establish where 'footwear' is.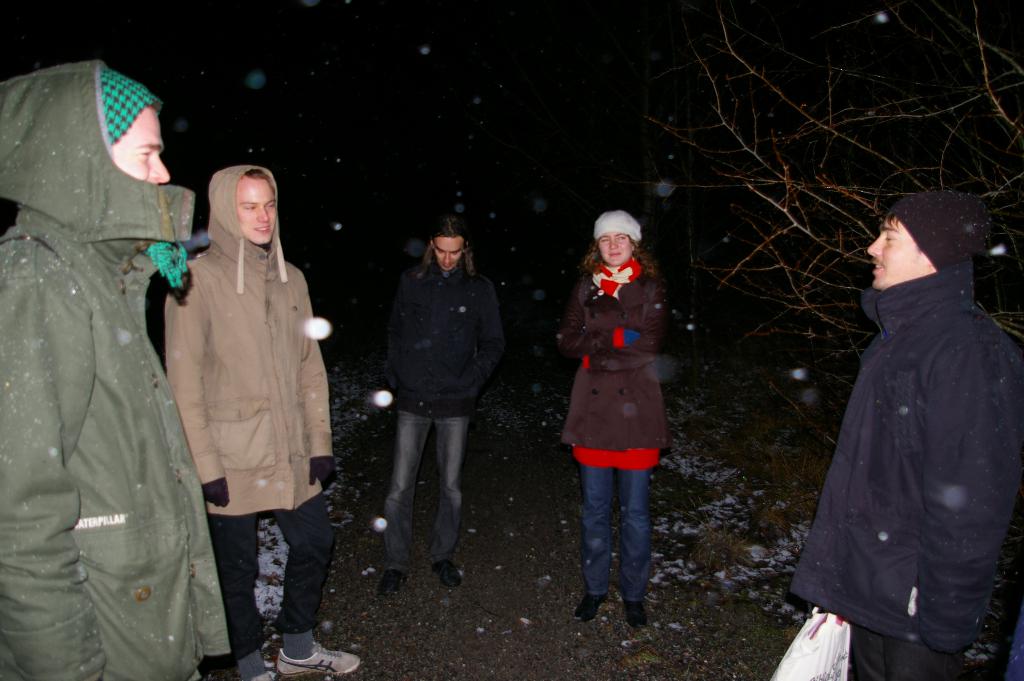
Established at region(624, 597, 650, 633).
